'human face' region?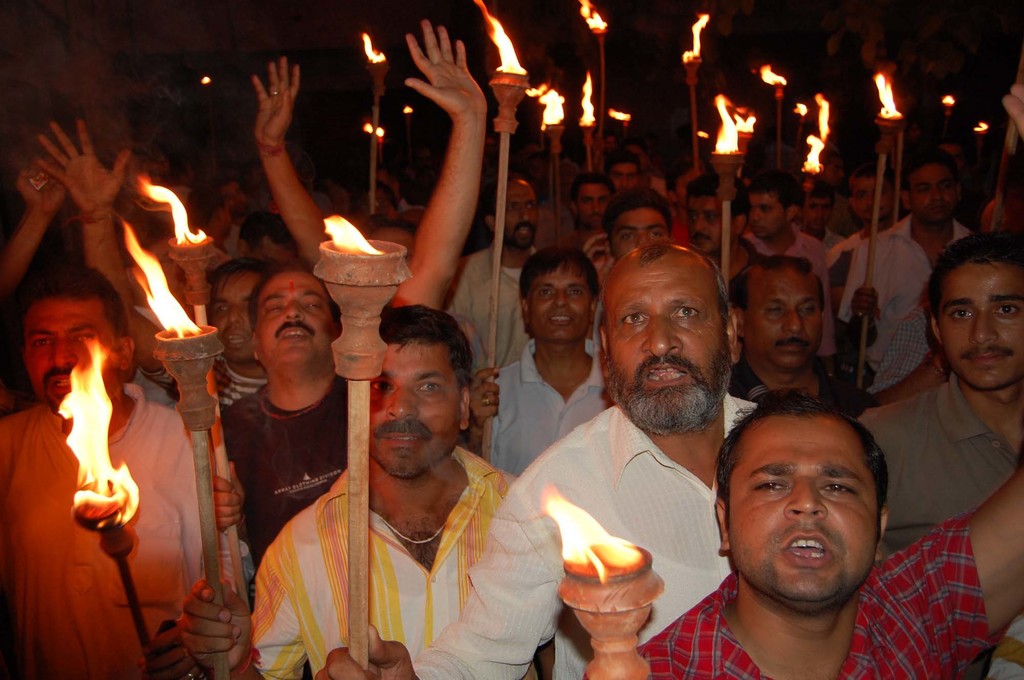
(x1=744, y1=268, x2=819, y2=372)
